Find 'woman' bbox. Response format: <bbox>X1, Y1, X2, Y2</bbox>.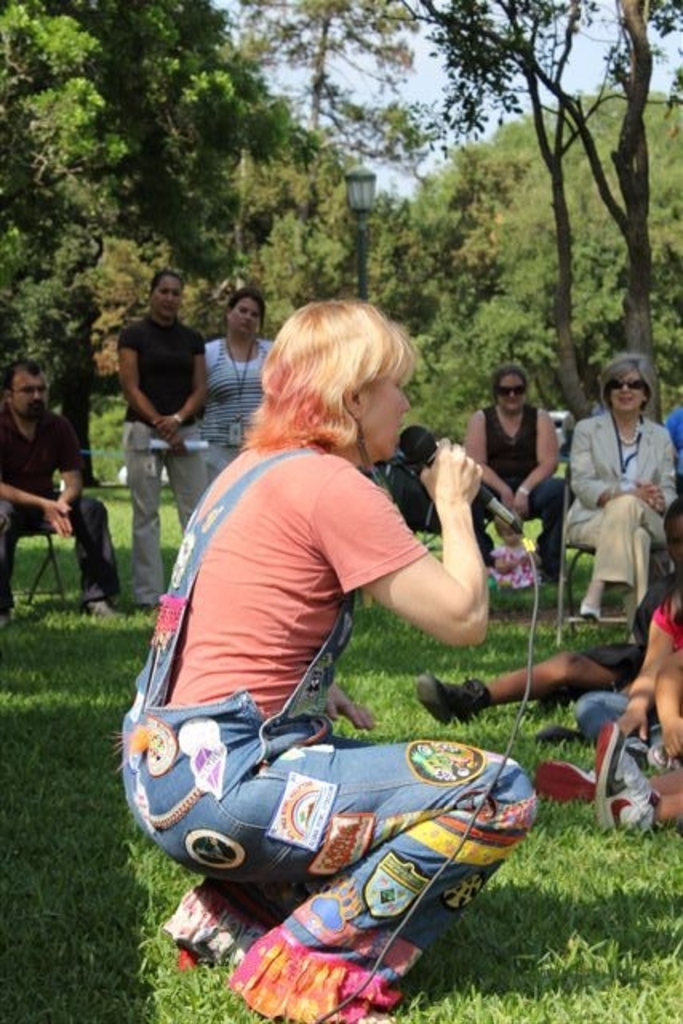
<bbox>566, 346, 673, 651</bbox>.
